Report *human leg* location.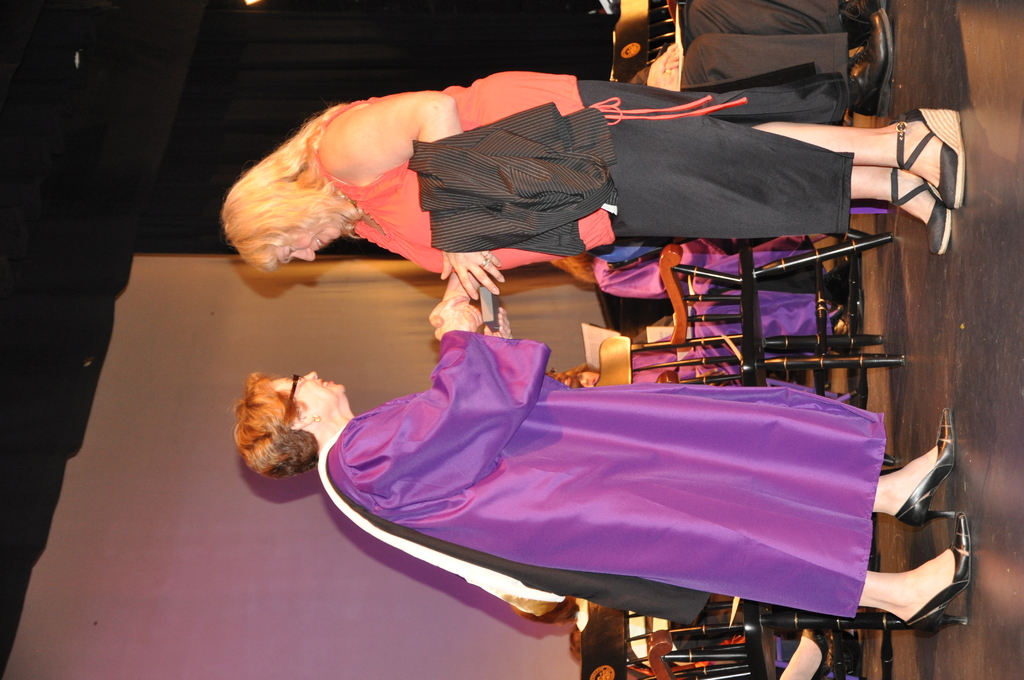
Report: detection(676, 17, 891, 119).
